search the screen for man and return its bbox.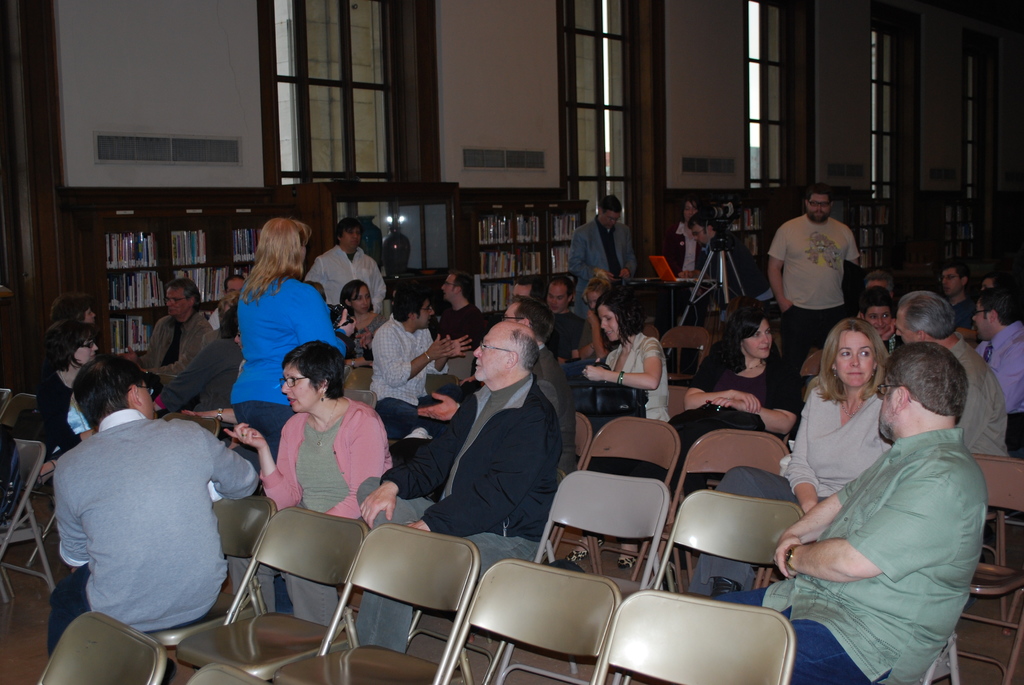
Found: (707,343,987,684).
